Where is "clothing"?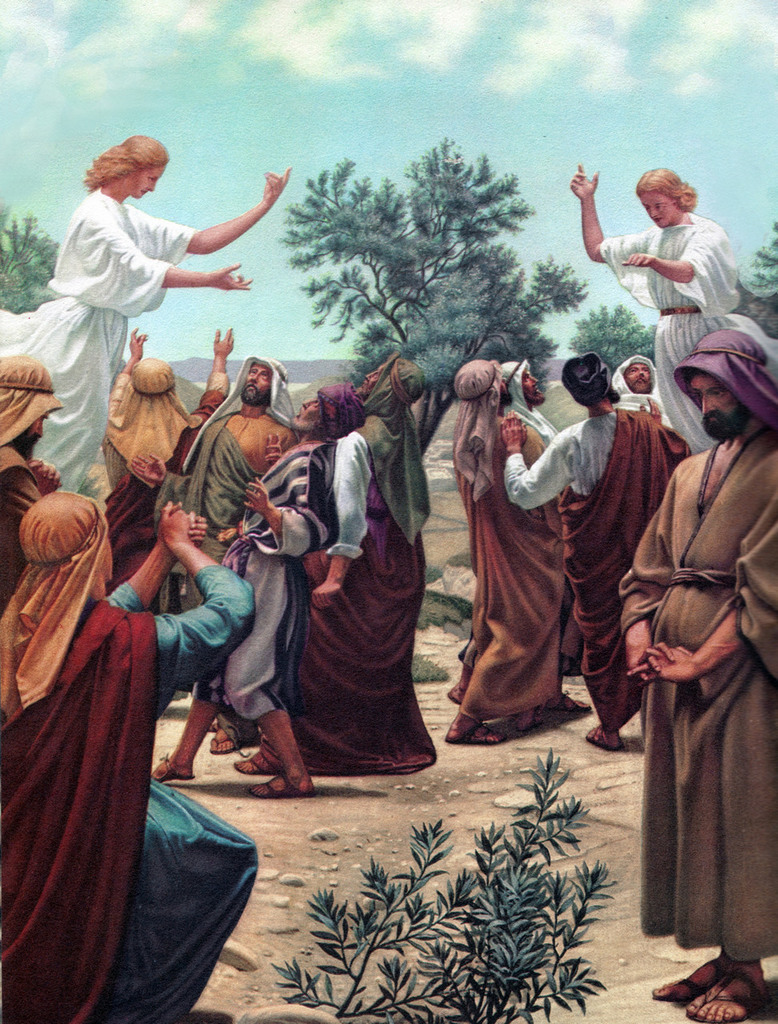
x1=229, y1=442, x2=345, y2=723.
